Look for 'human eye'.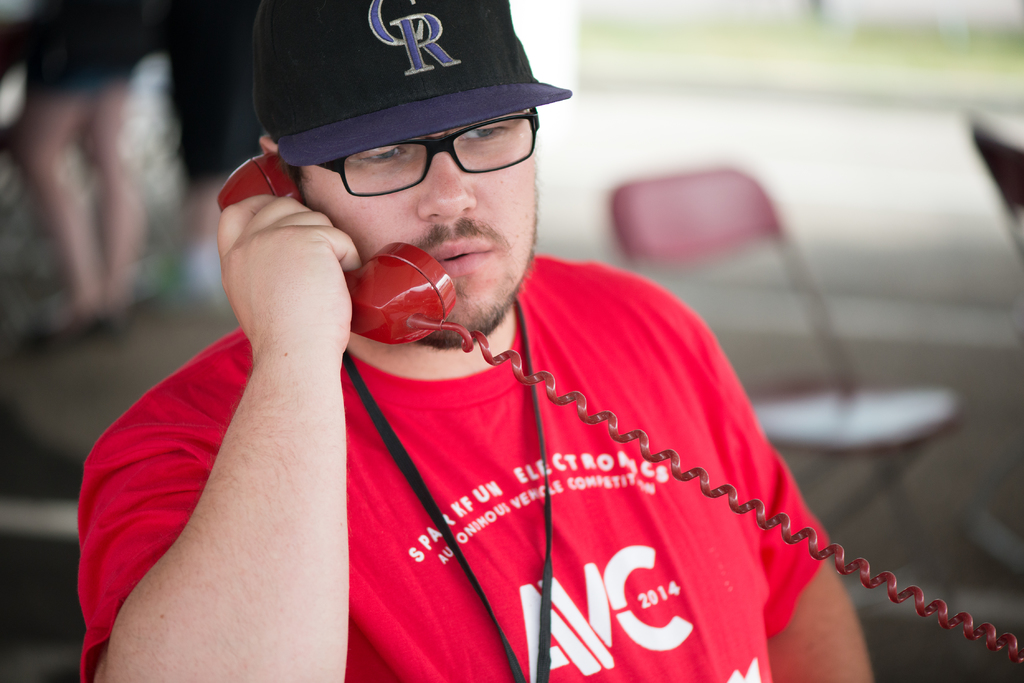
Found: BBox(351, 141, 404, 168).
